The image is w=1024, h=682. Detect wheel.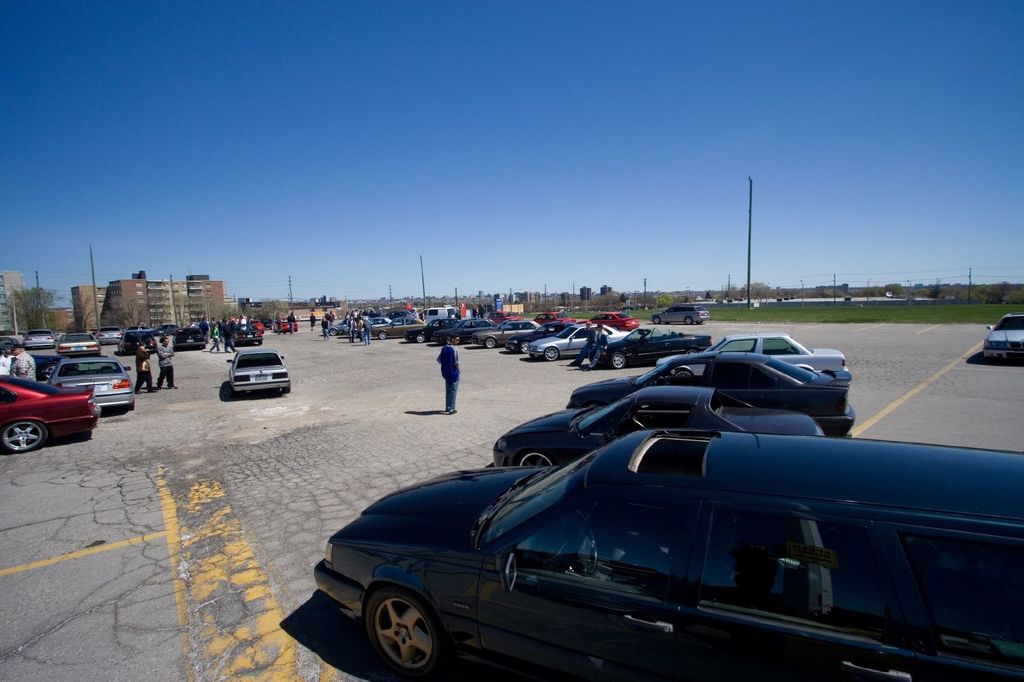
Detection: BBox(413, 337, 423, 345).
